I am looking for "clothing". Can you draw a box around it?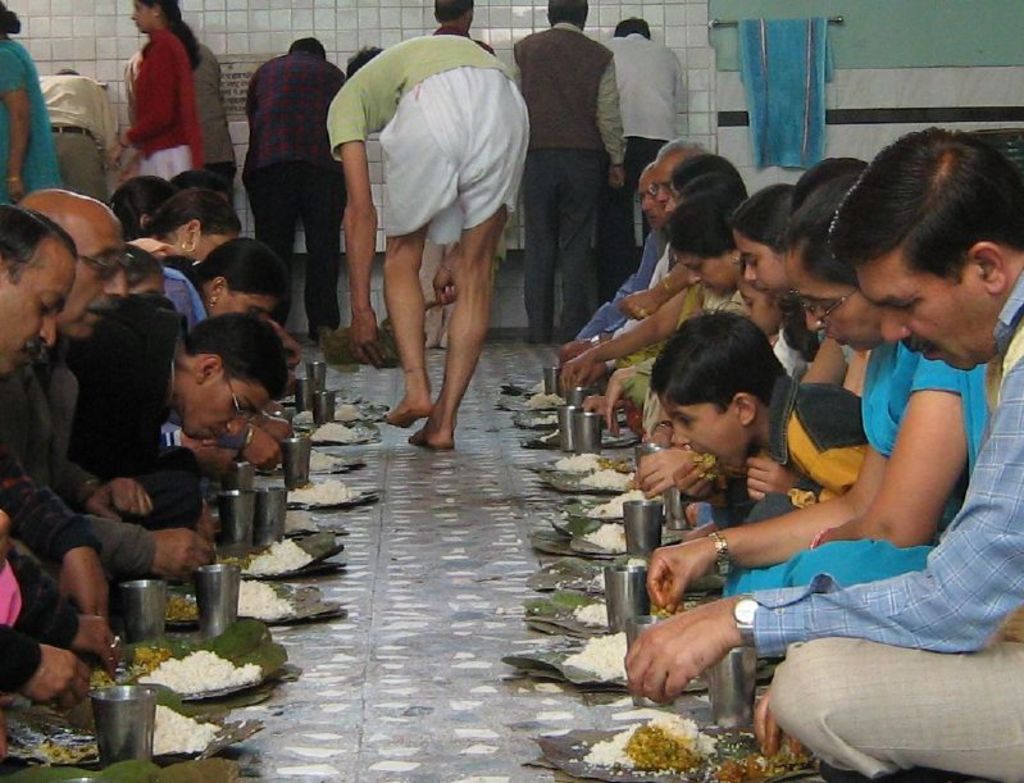
Sure, the bounding box is (left=640, top=286, right=751, bottom=437).
